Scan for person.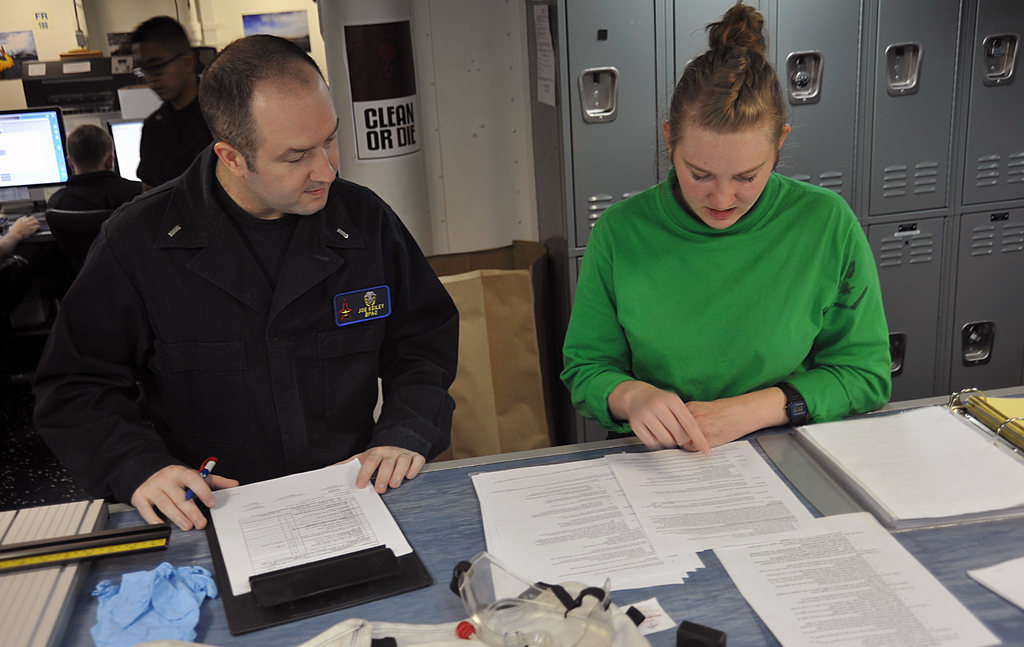
Scan result: (136, 17, 210, 196).
